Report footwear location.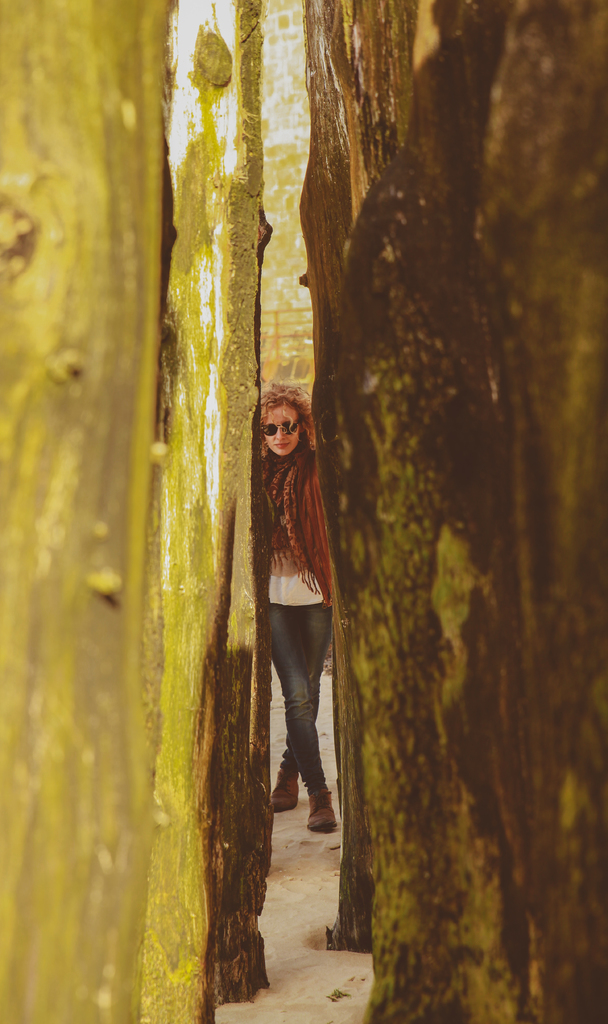
Report: bbox=[269, 769, 341, 840].
